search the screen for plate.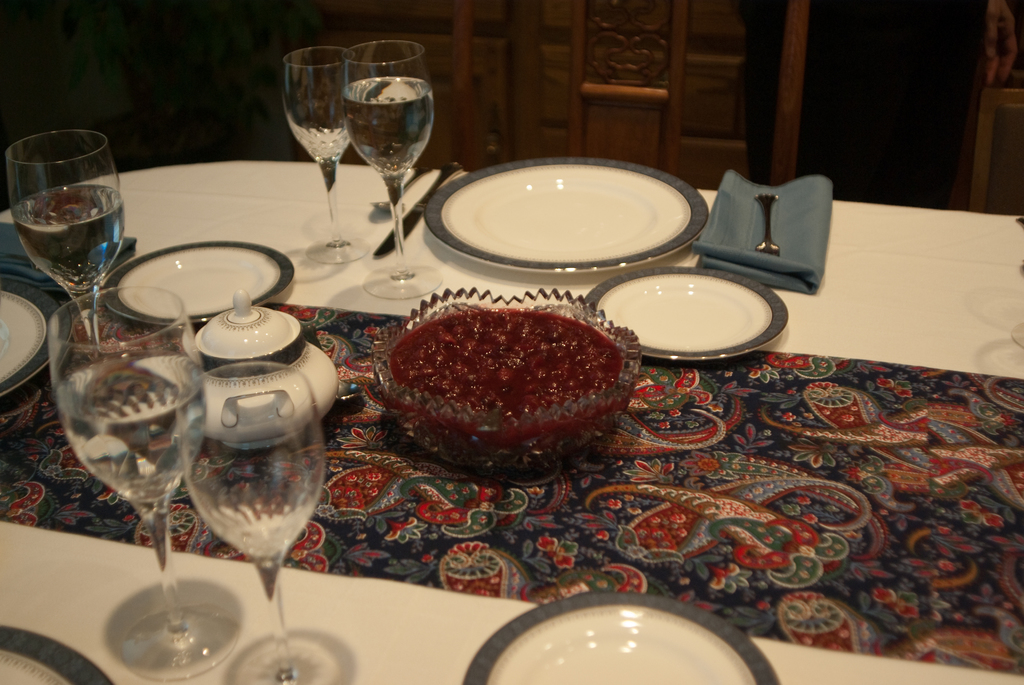
Found at {"x1": 0, "y1": 272, "x2": 74, "y2": 404}.
